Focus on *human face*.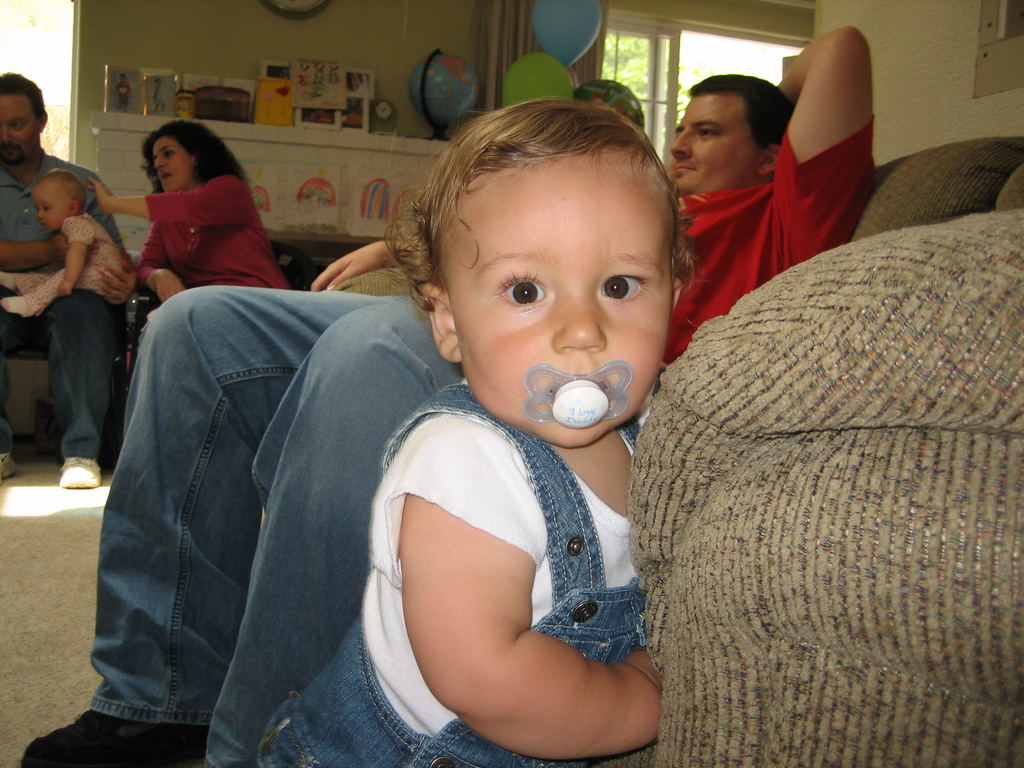
Focused at [x1=433, y1=157, x2=672, y2=451].
